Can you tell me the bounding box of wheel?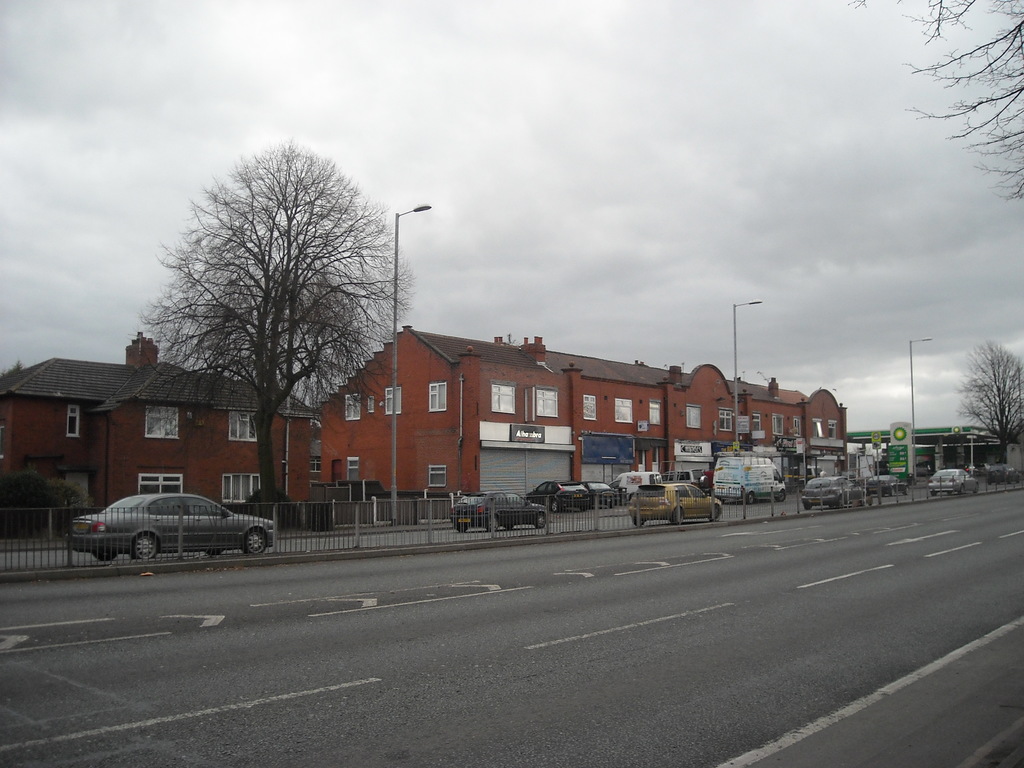
{"left": 92, "top": 549, "right": 118, "bottom": 561}.
